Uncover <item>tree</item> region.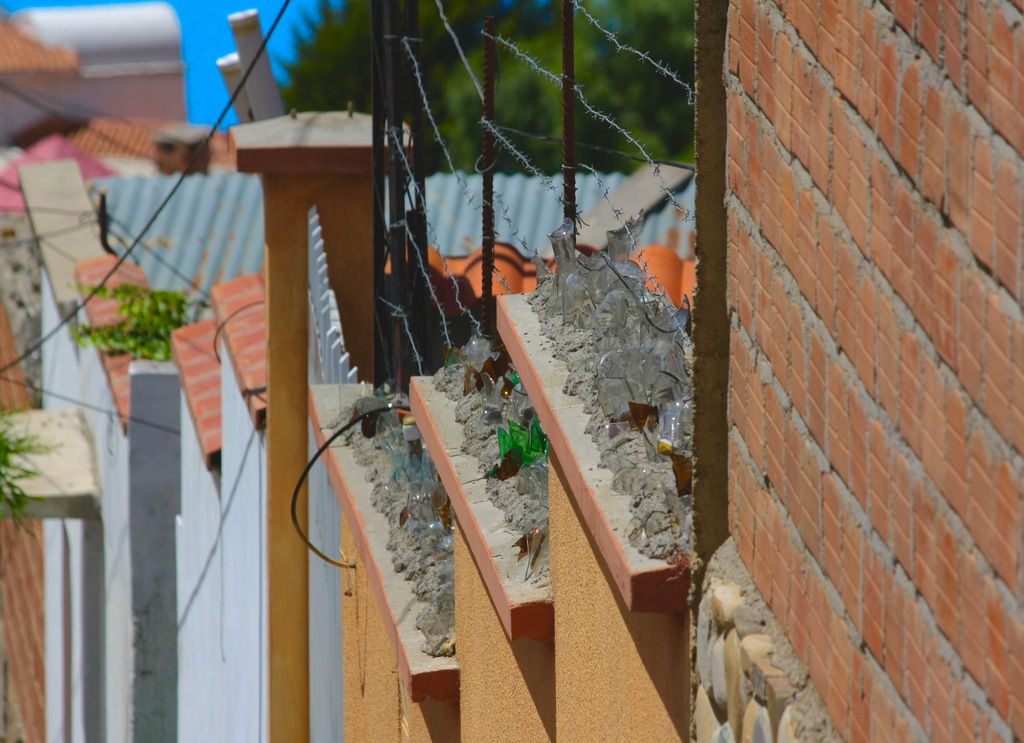
Uncovered: x1=268 y1=0 x2=697 y2=184.
